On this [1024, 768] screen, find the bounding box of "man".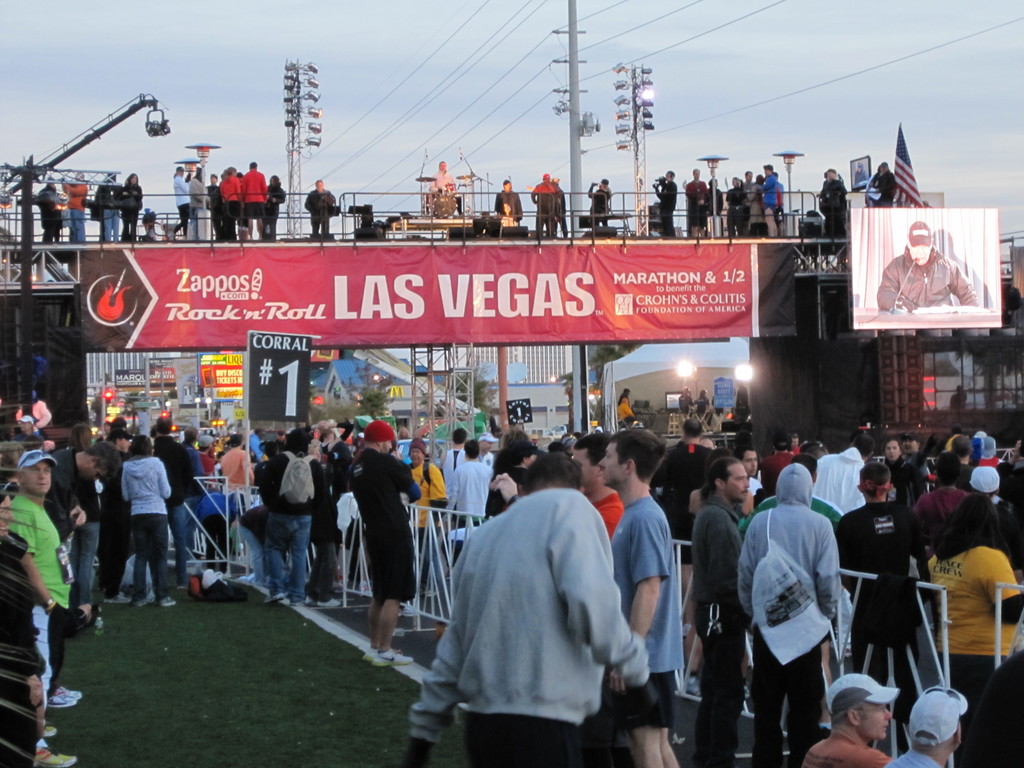
Bounding box: [303,179,339,240].
